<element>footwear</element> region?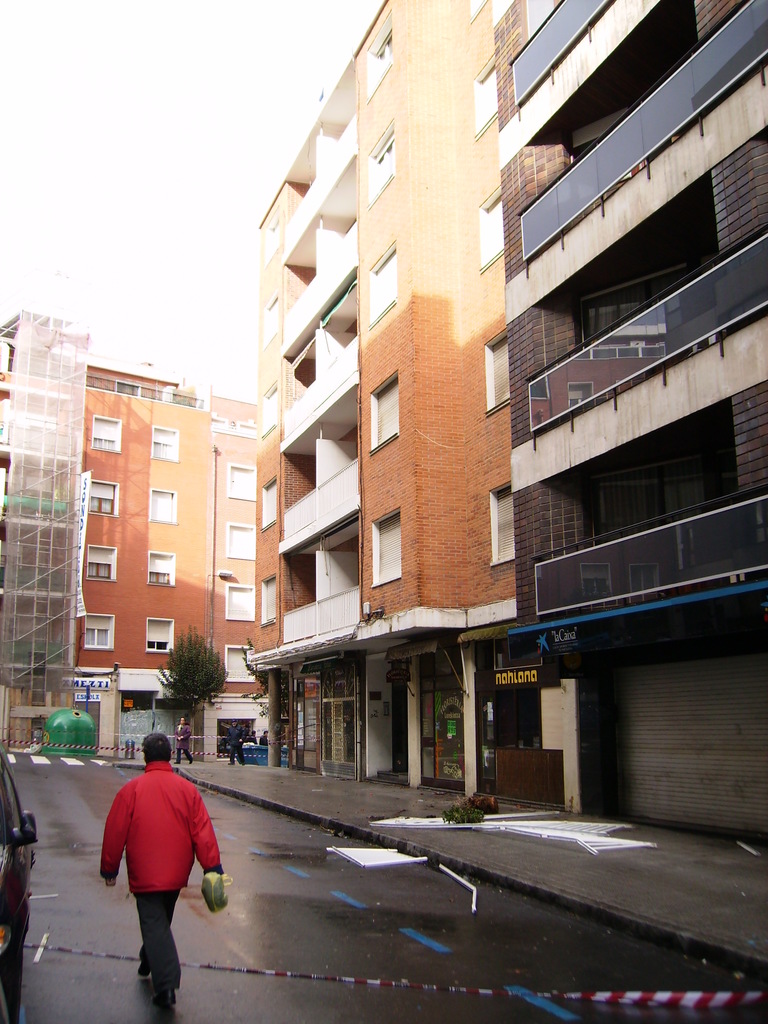
<box>134,962,151,978</box>
